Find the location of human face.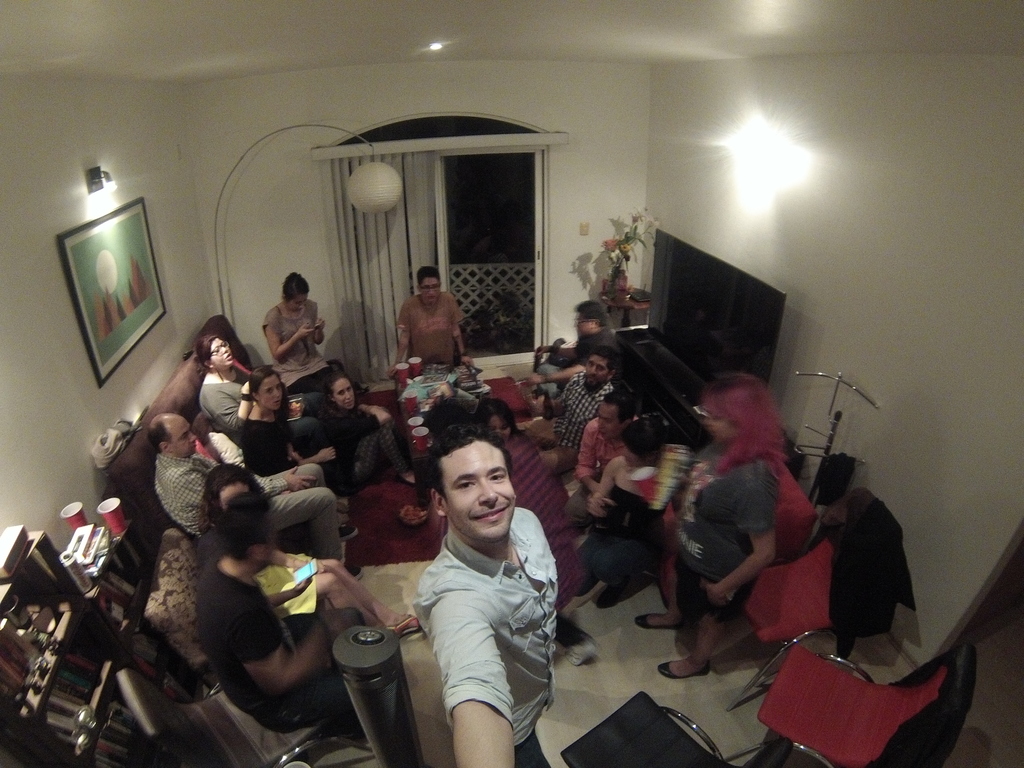
Location: <bbox>338, 374, 359, 410</bbox>.
